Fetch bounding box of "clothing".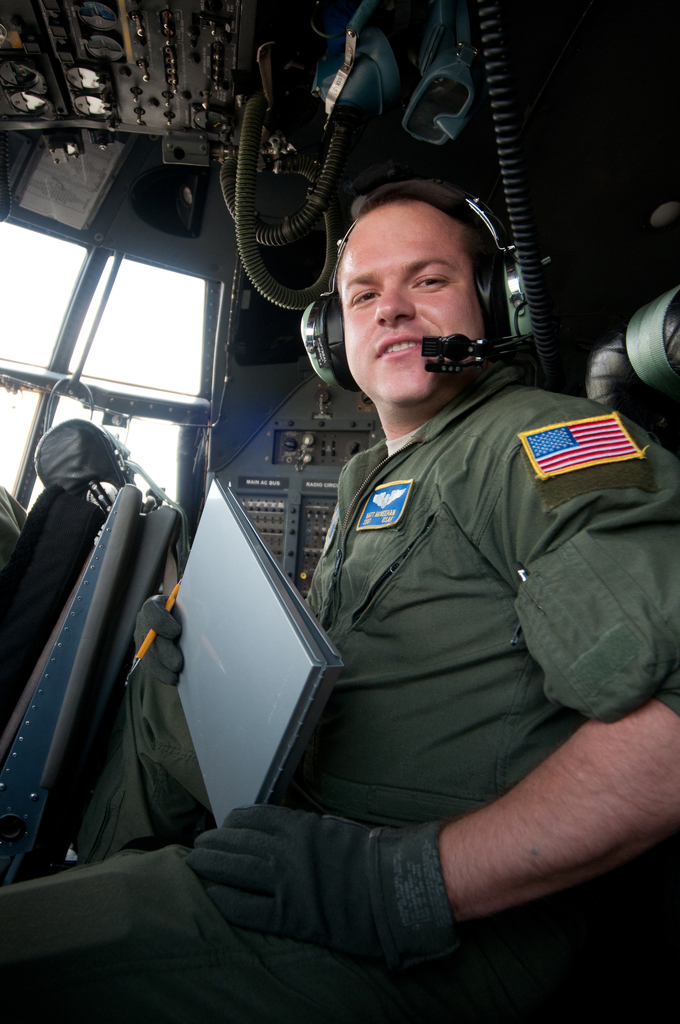
Bbox: 0, 363, 679, 1023.
